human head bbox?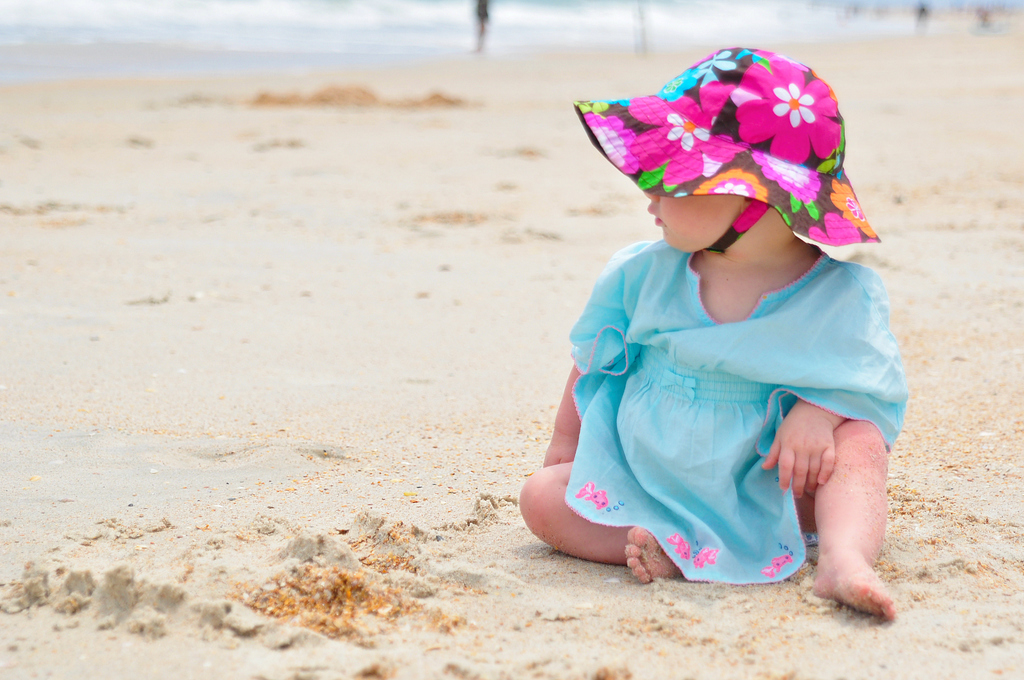
BBox(589, 58, 893, 283)
